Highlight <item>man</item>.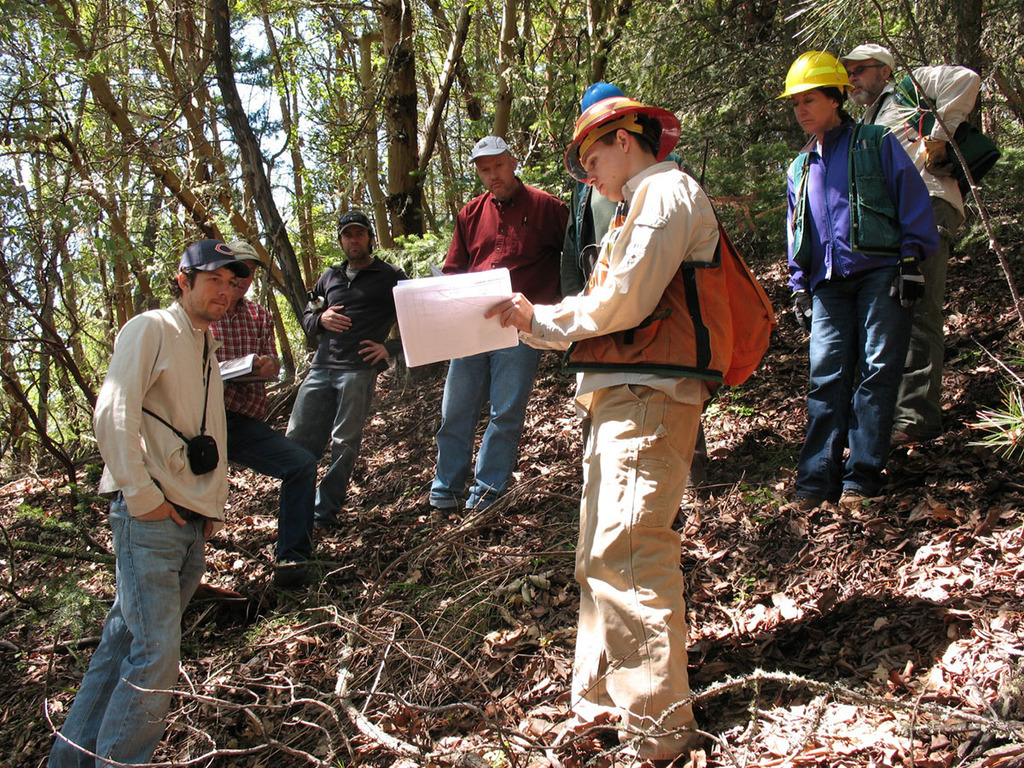
Highlighted region: 68/236/268/730.
